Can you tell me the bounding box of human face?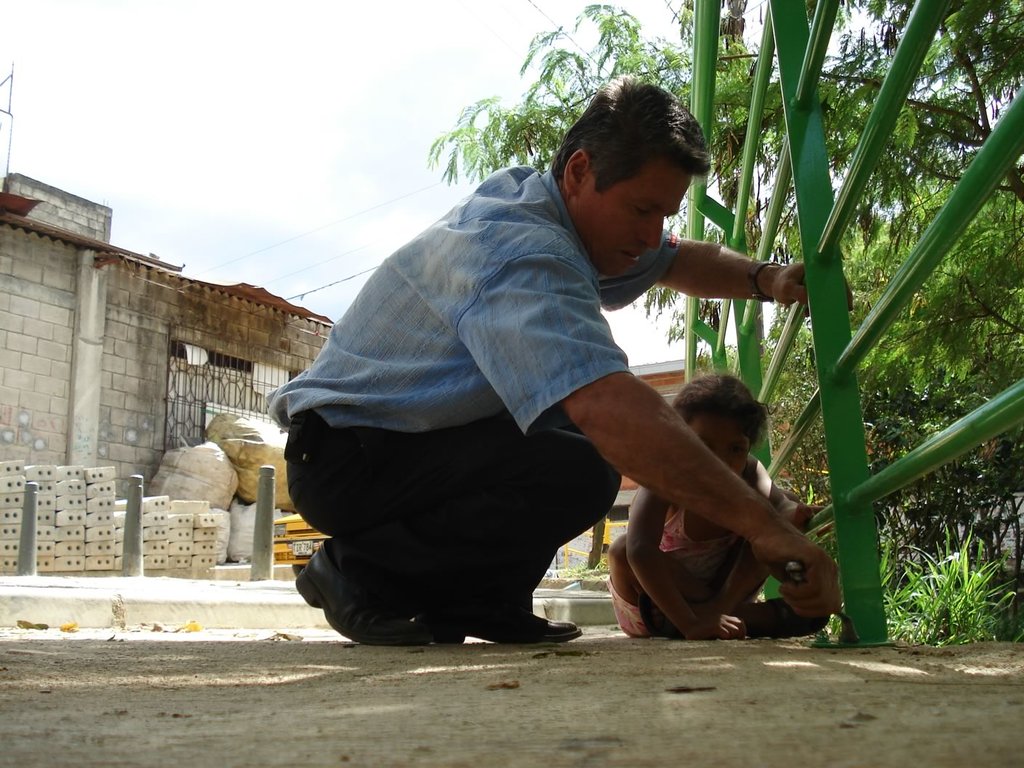
[x1=685, y1=412, x2=753, y2=479].
